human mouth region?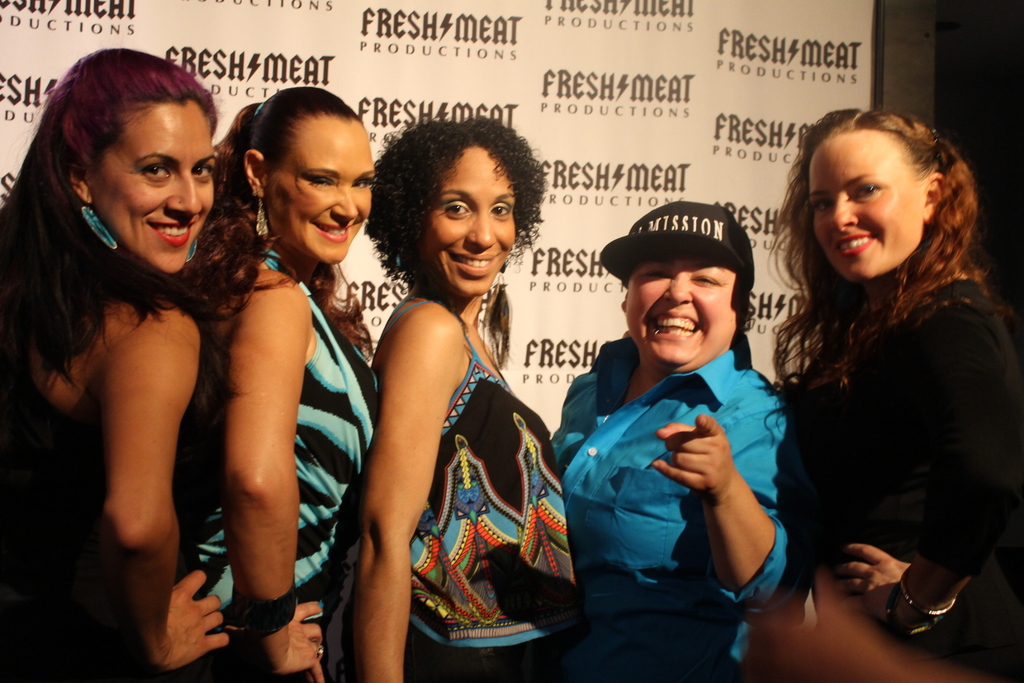
locate(147, 218, 197, 248)
